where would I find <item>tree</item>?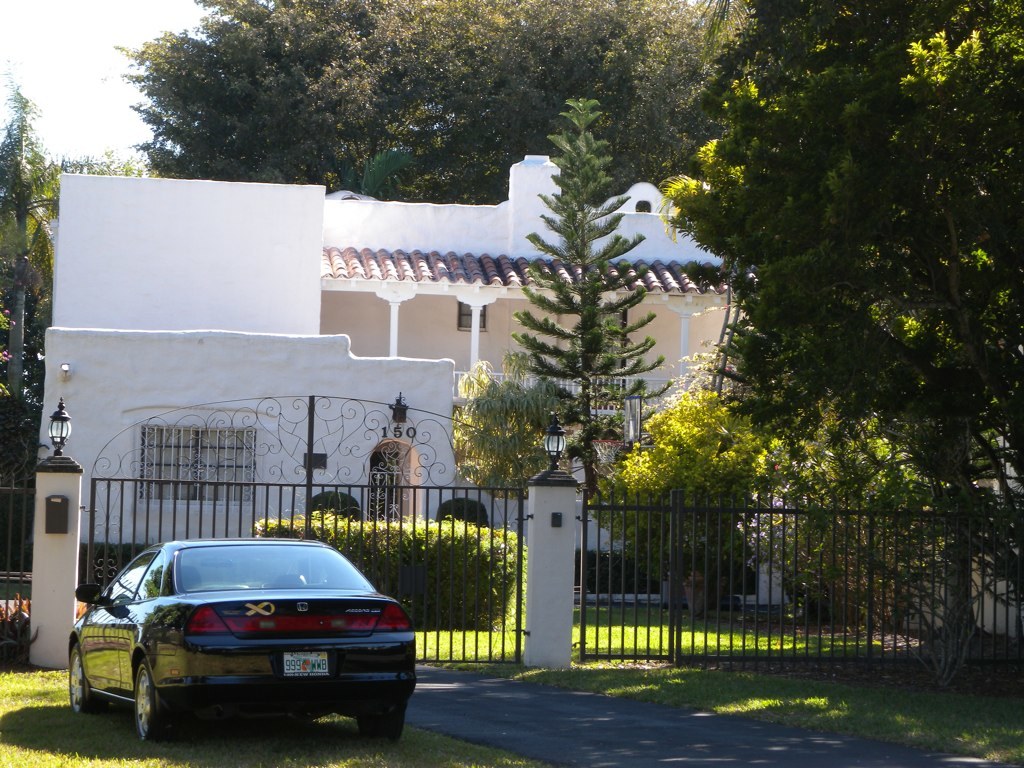
At rect(722, 35, 1001, 695).
